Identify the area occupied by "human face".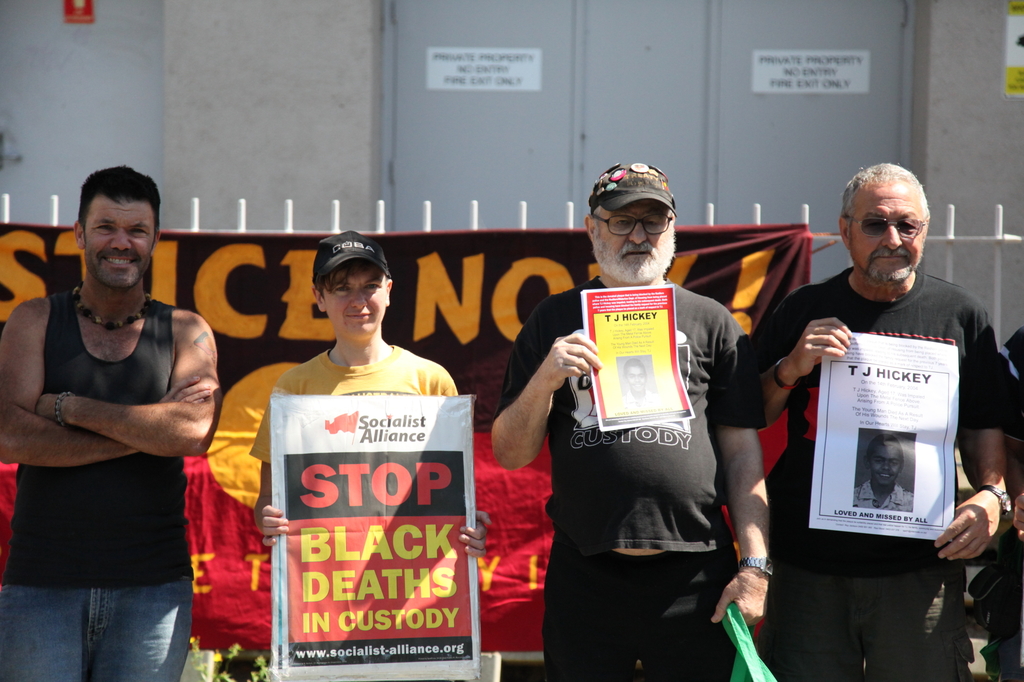
Area: box(325, 271, 387, 335).
